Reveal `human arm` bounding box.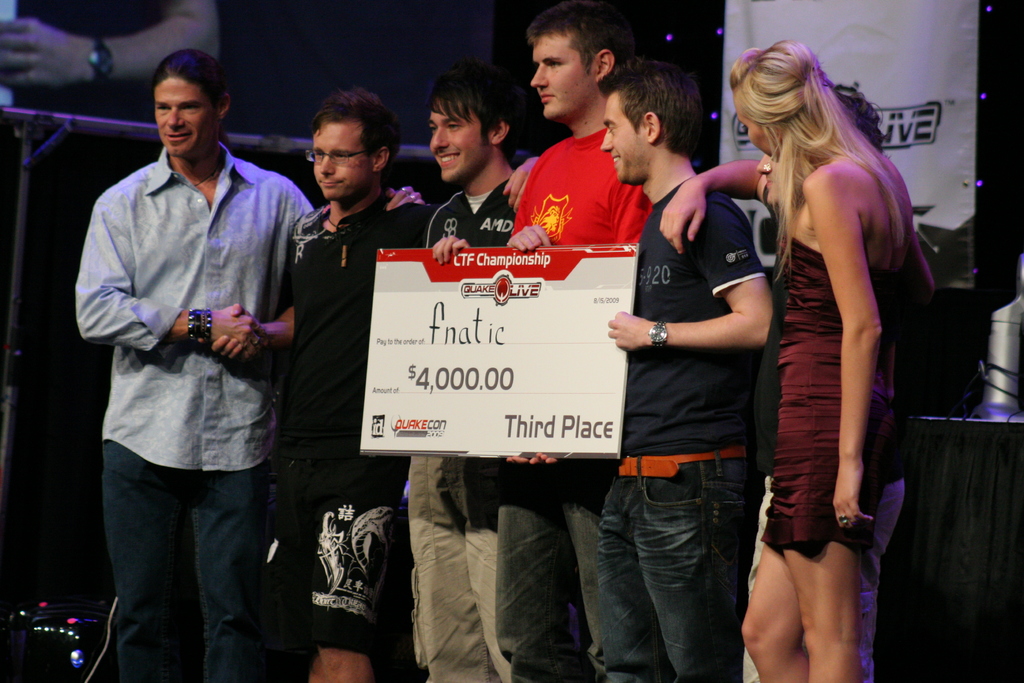
Revealed: [left=497, top=138, right=546, bottom=201].
